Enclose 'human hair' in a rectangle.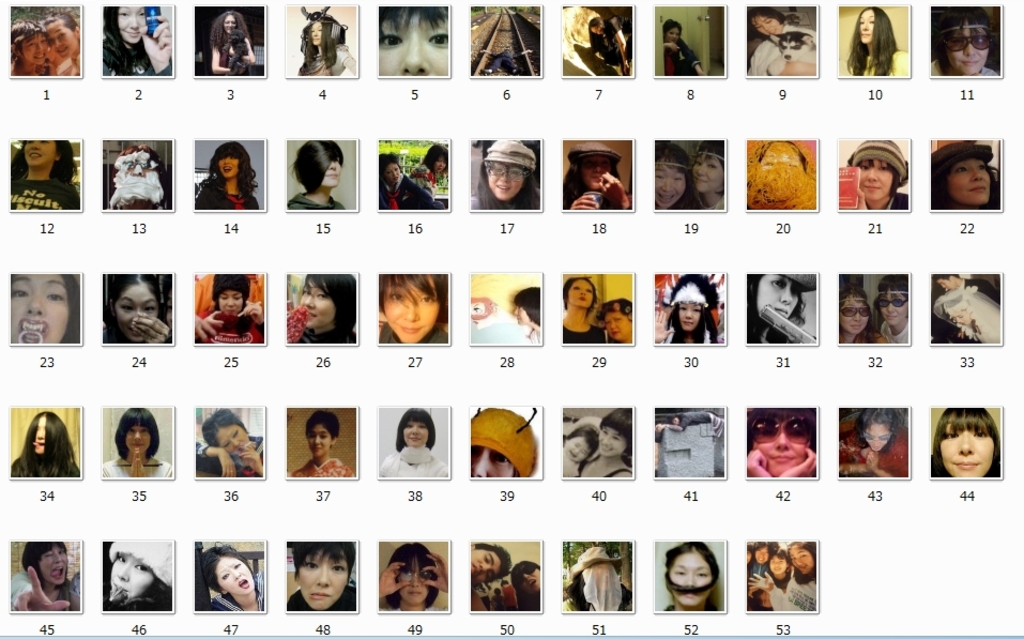
514,287,539,326.
